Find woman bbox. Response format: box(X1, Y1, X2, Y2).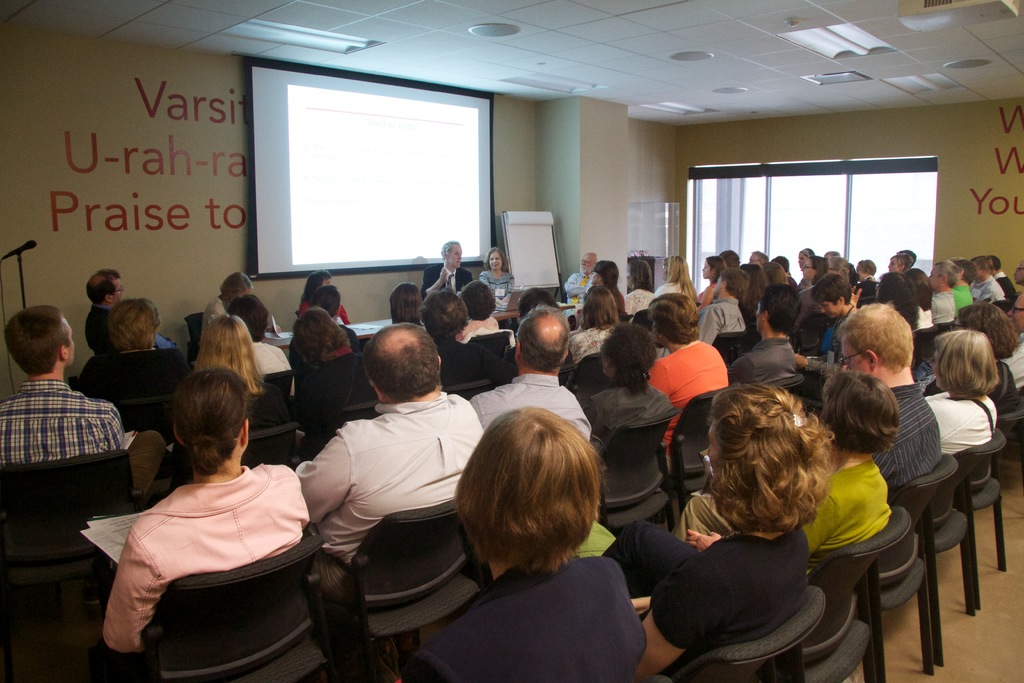
box(424, 292, 515, 391).
